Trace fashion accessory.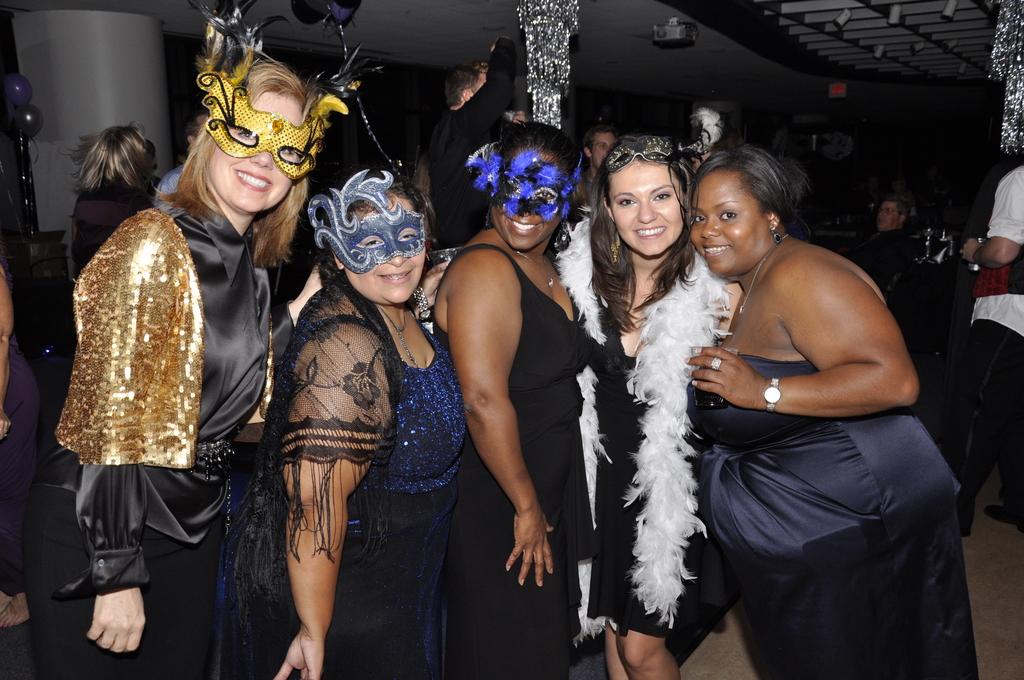
Traced to rect(604, 133, 673, 166).
